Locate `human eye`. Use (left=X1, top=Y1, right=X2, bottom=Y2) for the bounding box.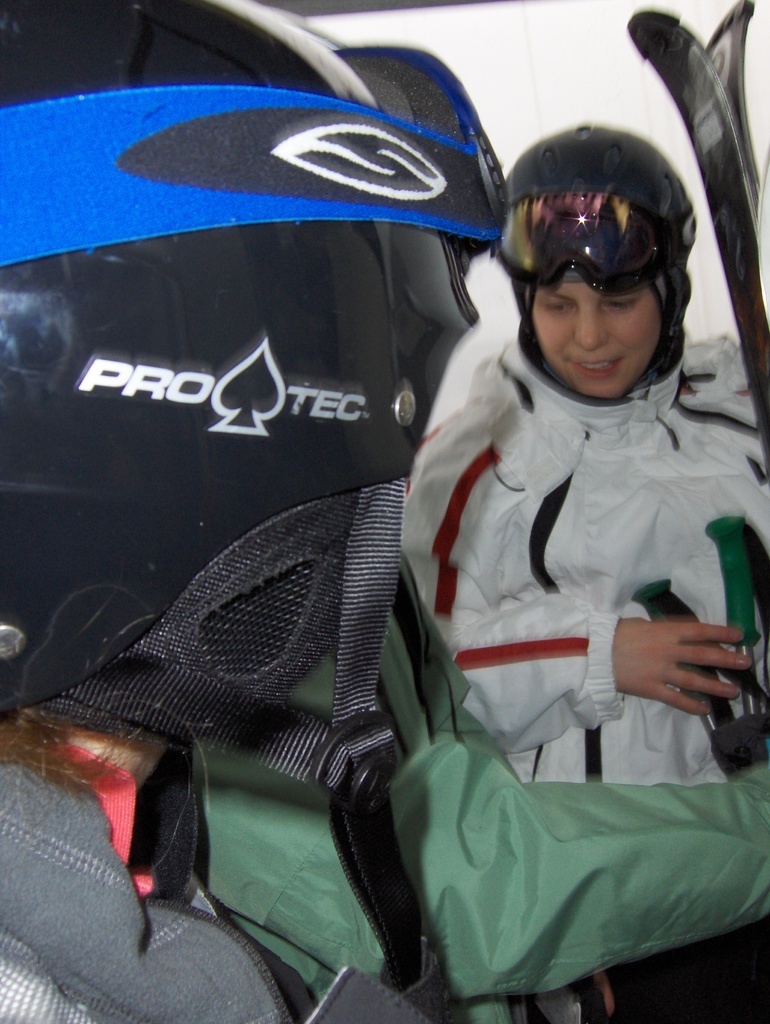
(left=531, top=290, right=589, bottom=313).
